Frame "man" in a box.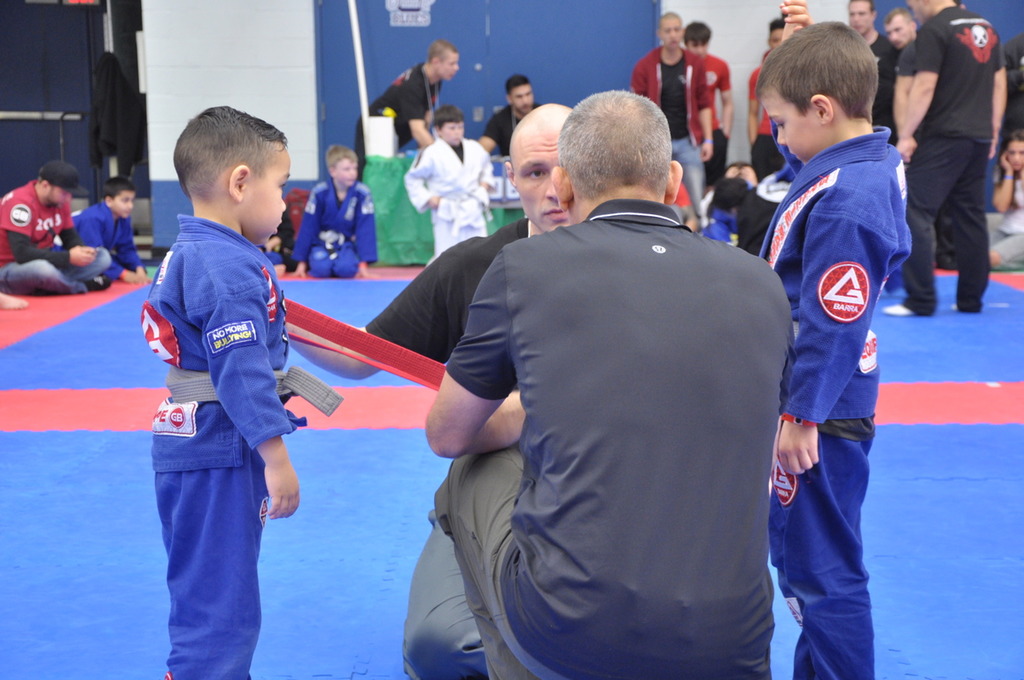
478 75 555 158.
